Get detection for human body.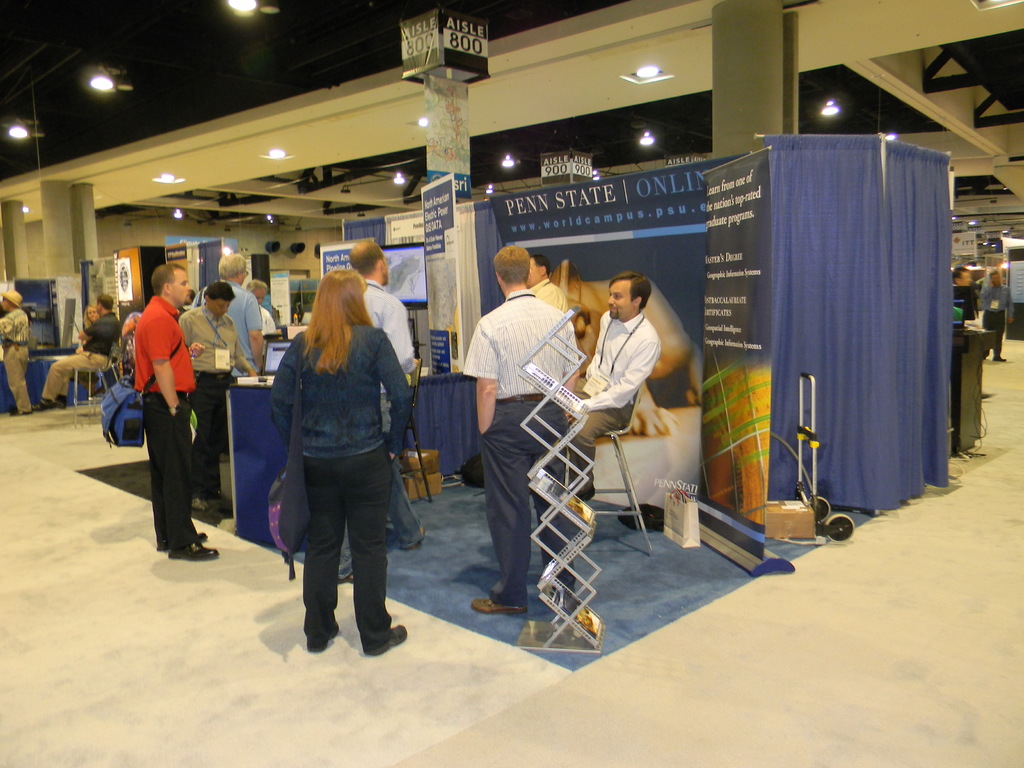
Detection: [left=267, top=264, right=410, bottom=654].
